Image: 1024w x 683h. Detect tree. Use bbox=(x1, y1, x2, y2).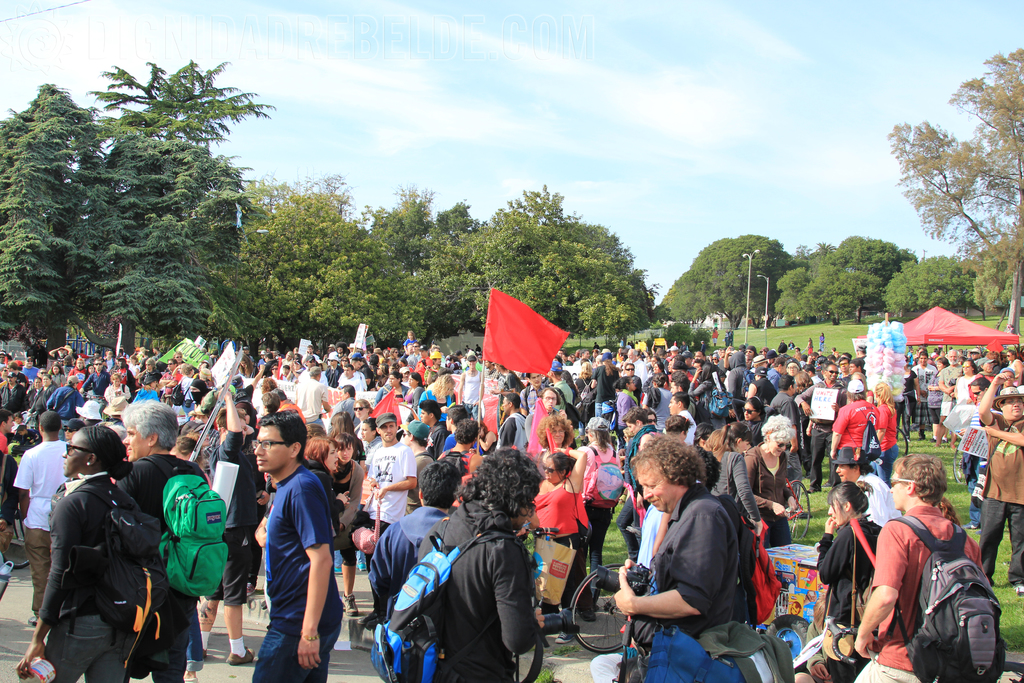
bbox=(873, 250, 968, 320).
